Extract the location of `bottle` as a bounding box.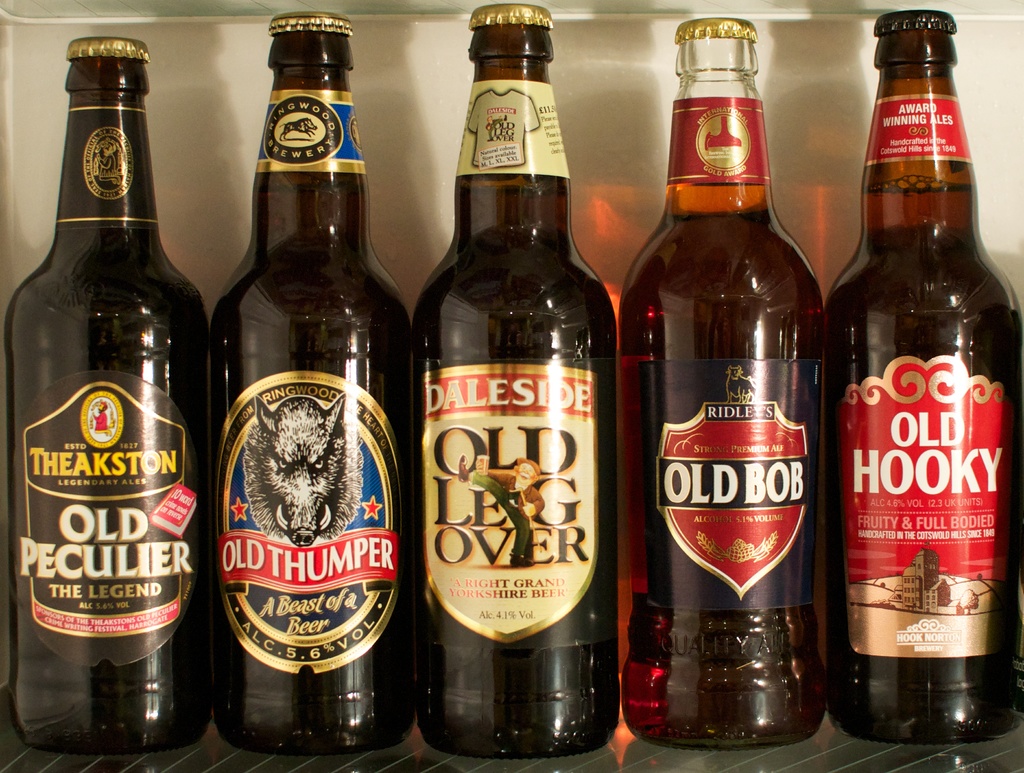
locate(206, 7, 420, 767).
